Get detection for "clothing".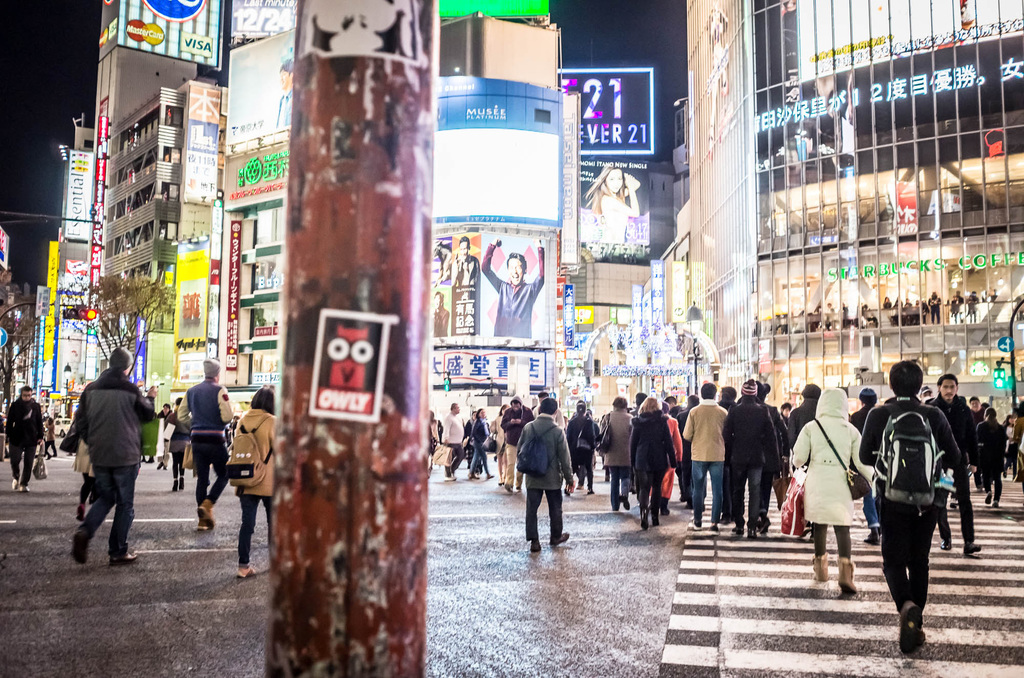
Detection: x1=463, y1=418, x2=476, y2=468.
